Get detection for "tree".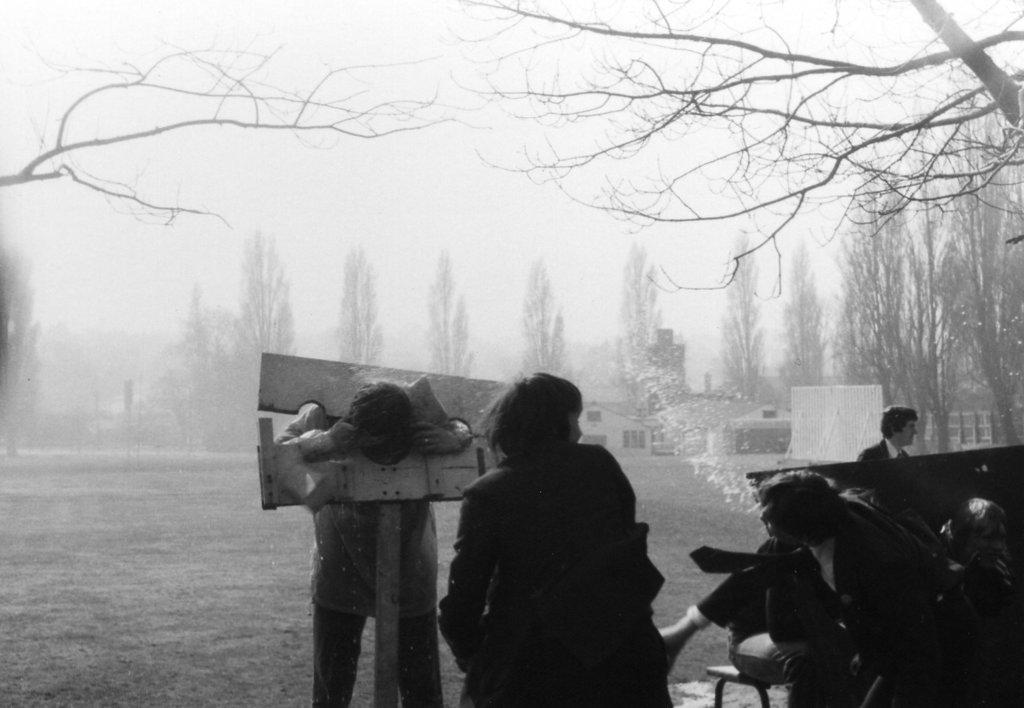
Detection: box(835, 162, 918, 415).
